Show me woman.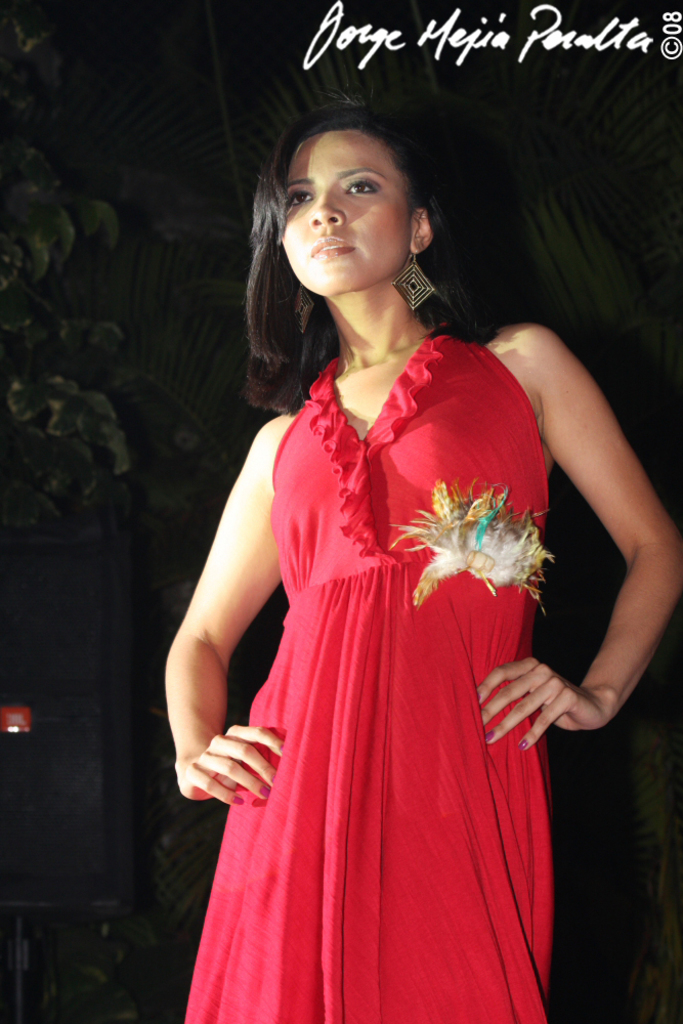
woman is here: <box>130,75,611,1023</box>.
